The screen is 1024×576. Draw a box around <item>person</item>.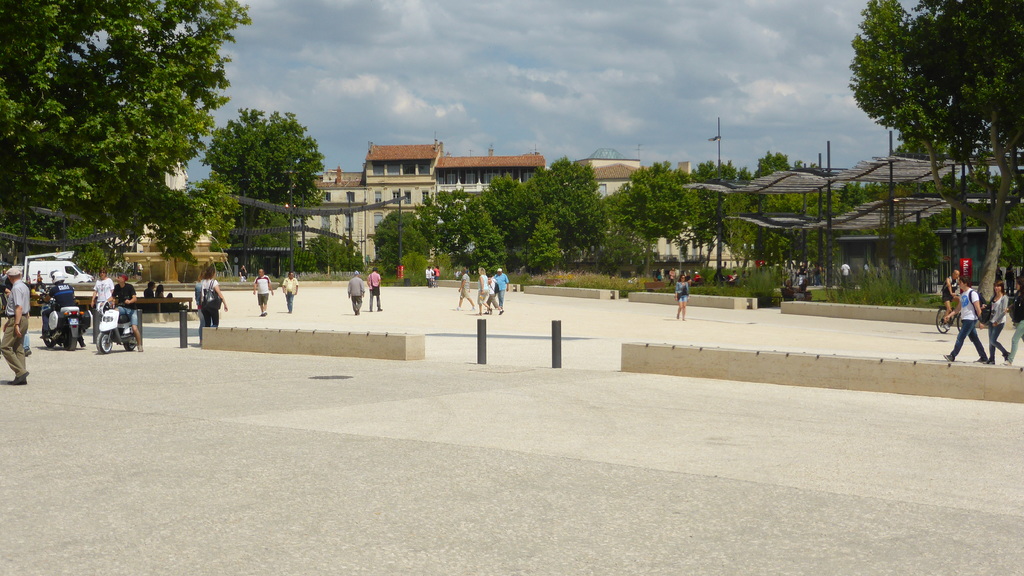
941/274/989/359.
